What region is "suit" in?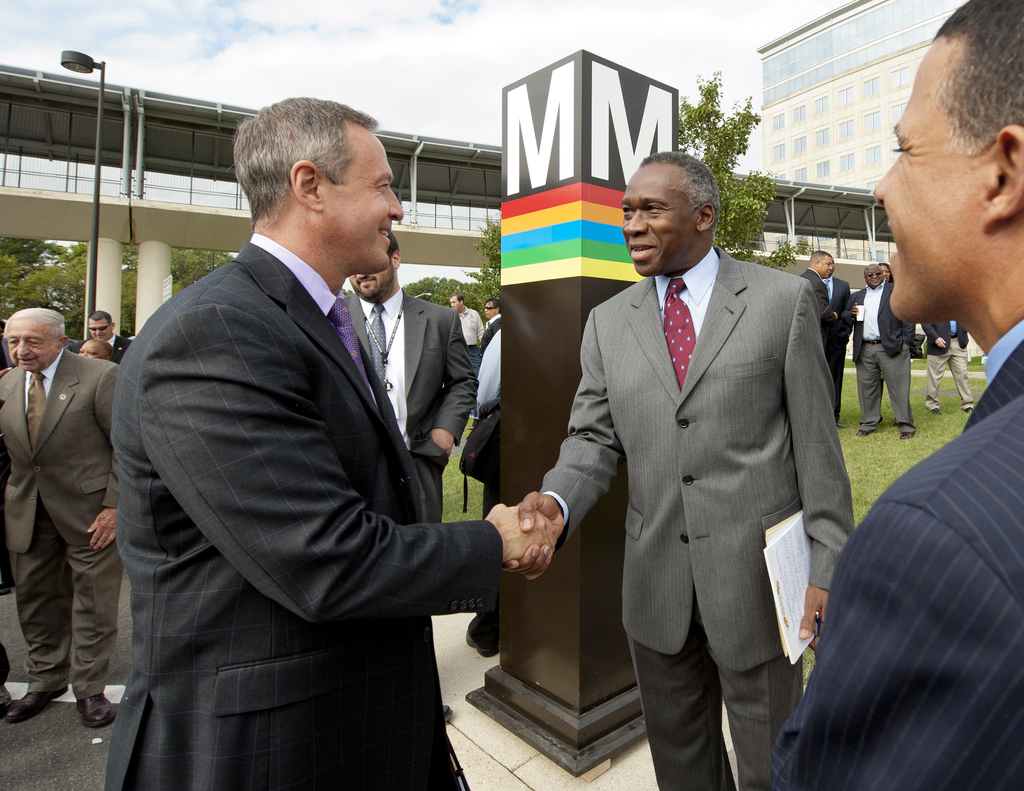
[left=796, top=272, right=831, bottom=325].
